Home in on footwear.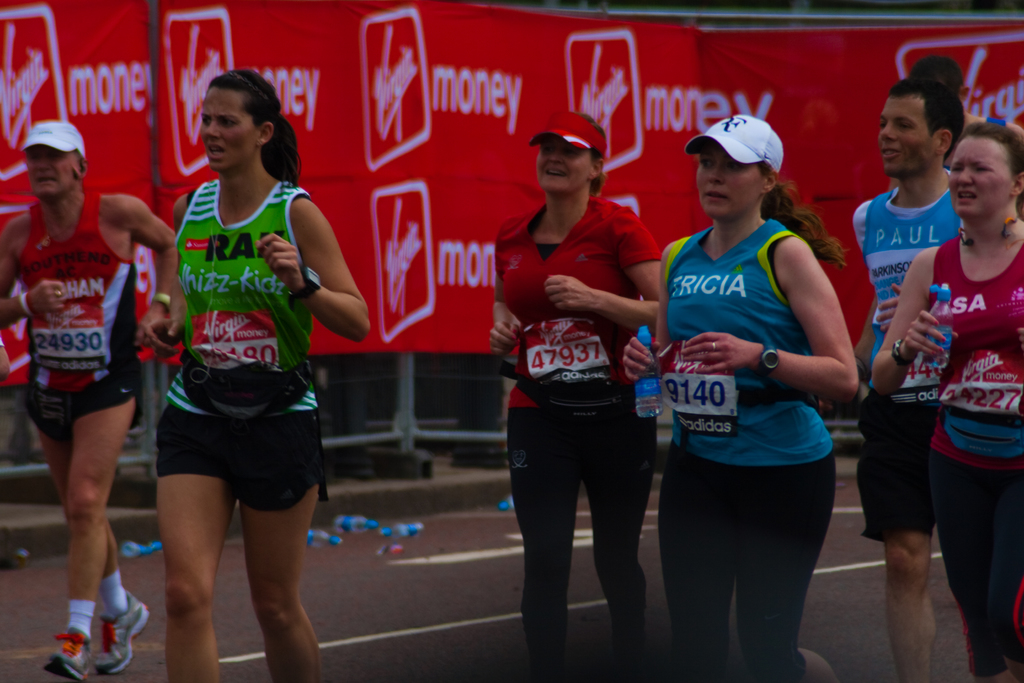
Homed in at <box>92,593,151,681</box>.
